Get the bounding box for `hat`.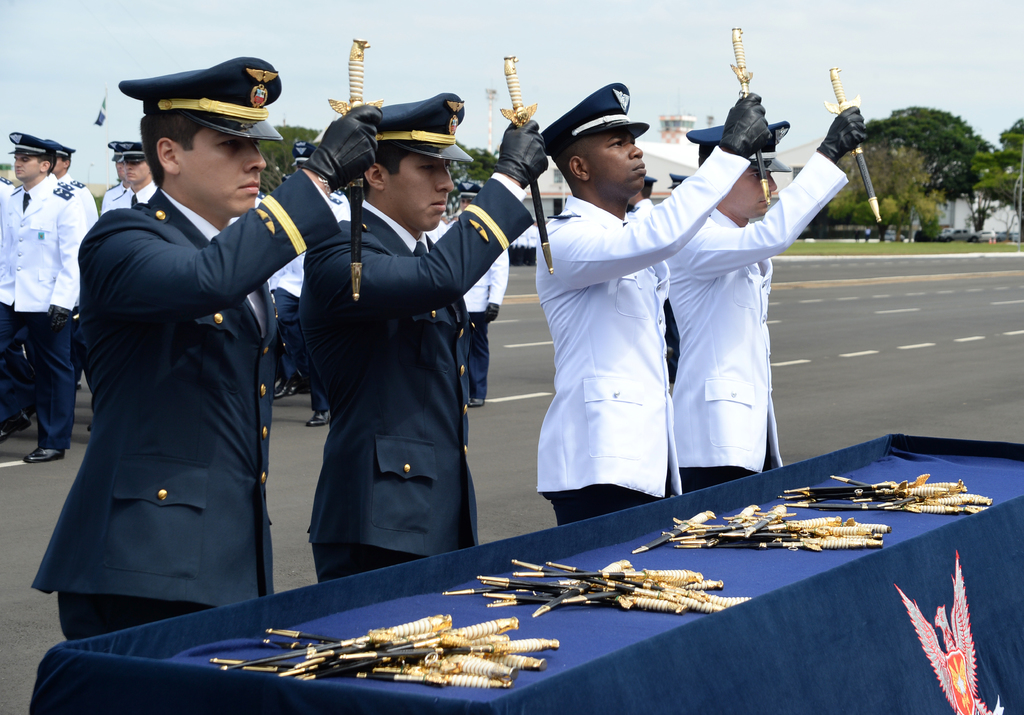
[left=536, top=78, right=656, bottom=159].
